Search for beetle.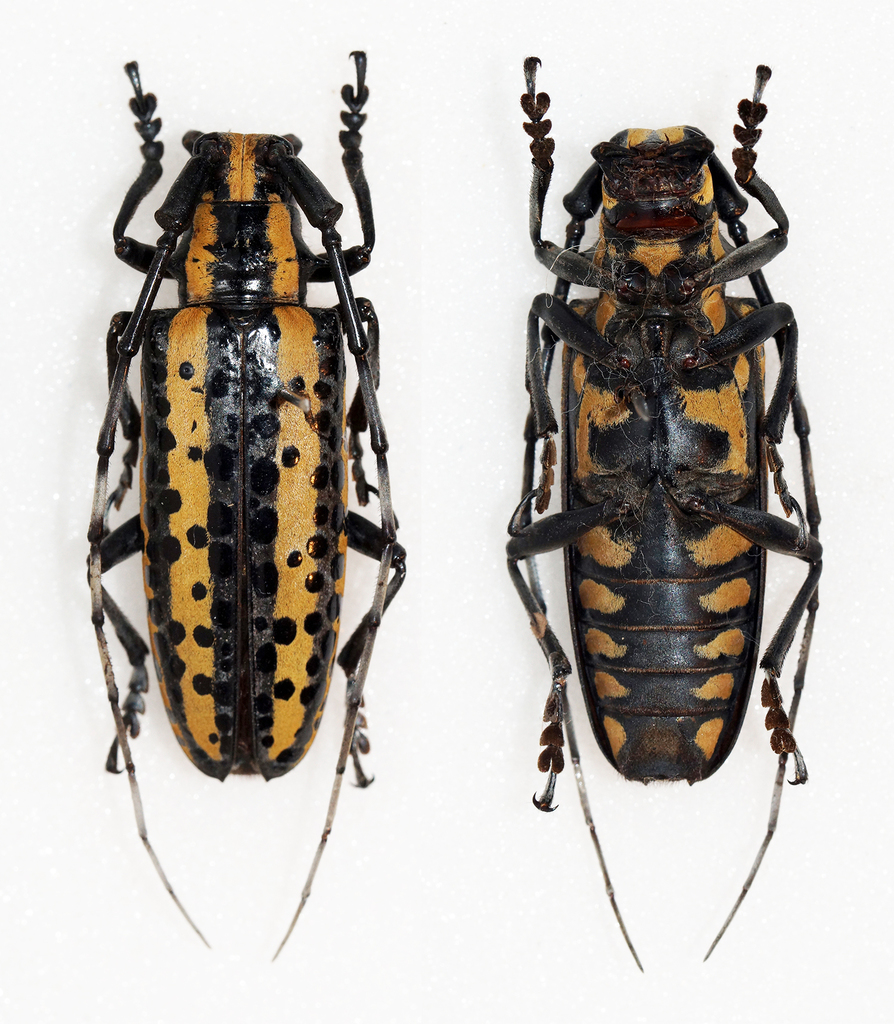
Found at 500 59 850 884.
